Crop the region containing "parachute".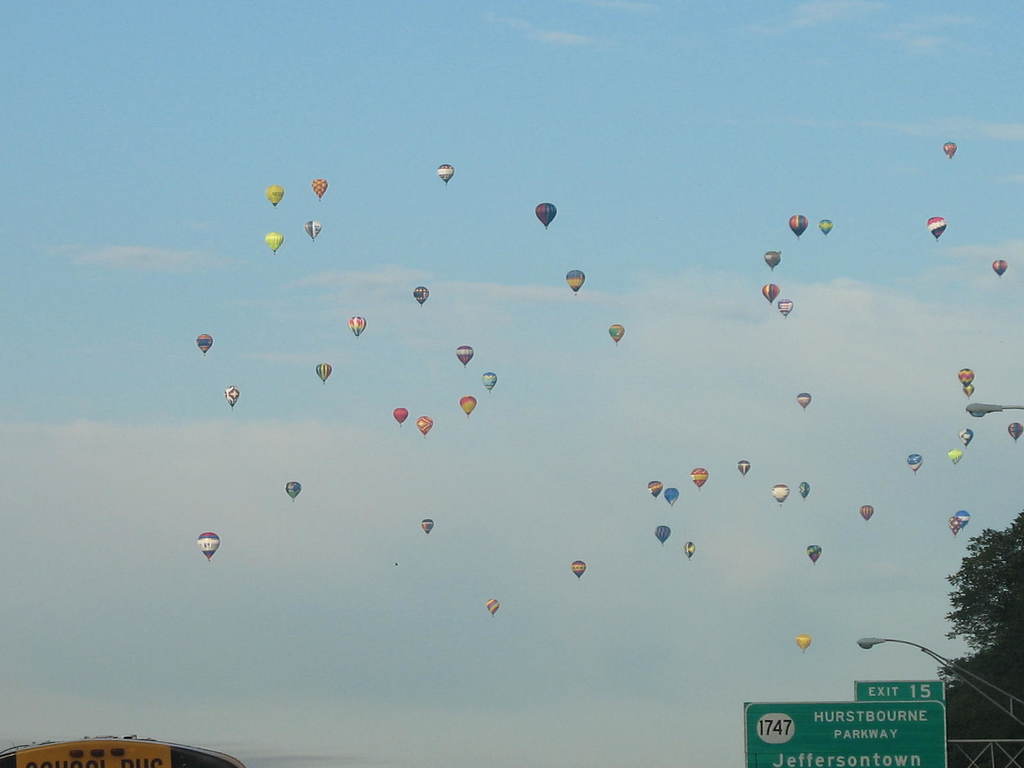
Crop region: BBox(413, 284, 431, 308).
